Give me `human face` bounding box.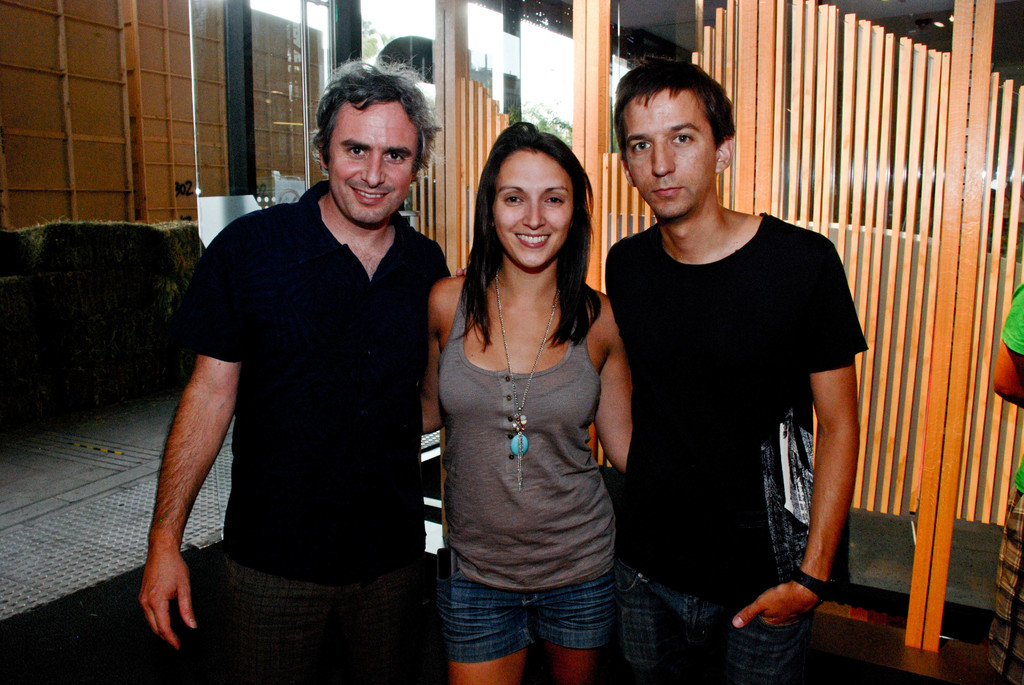
select_region(329, 101, 417, 220).
